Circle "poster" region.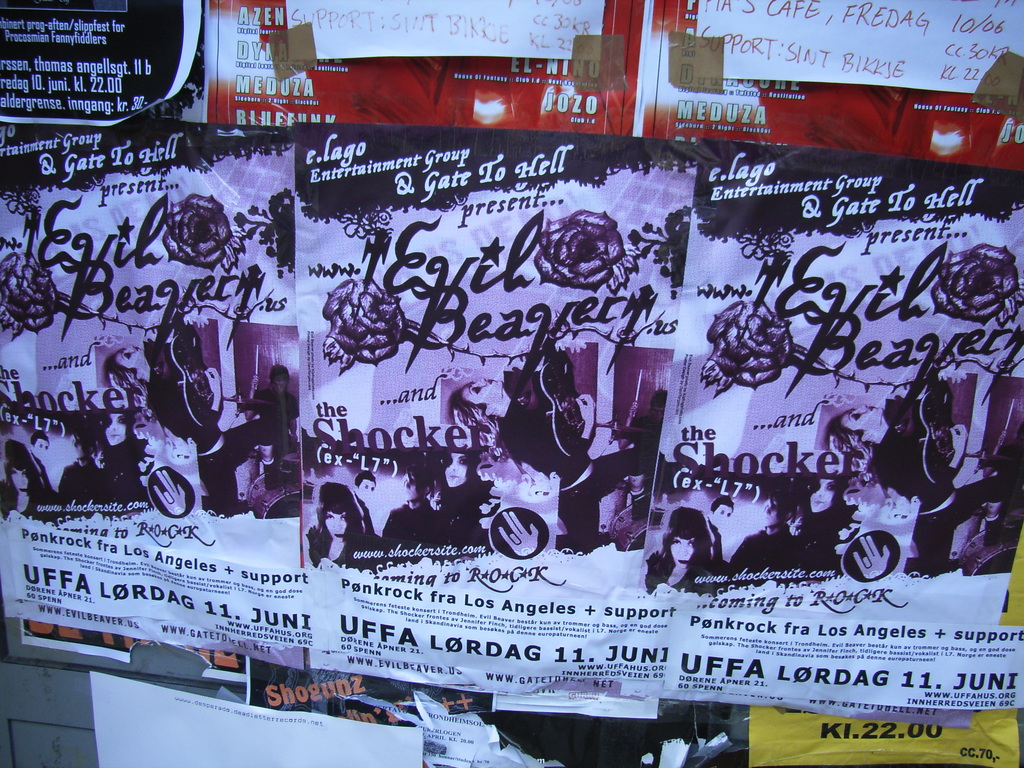
Region: bbox(0, 0, 1023, 767).
